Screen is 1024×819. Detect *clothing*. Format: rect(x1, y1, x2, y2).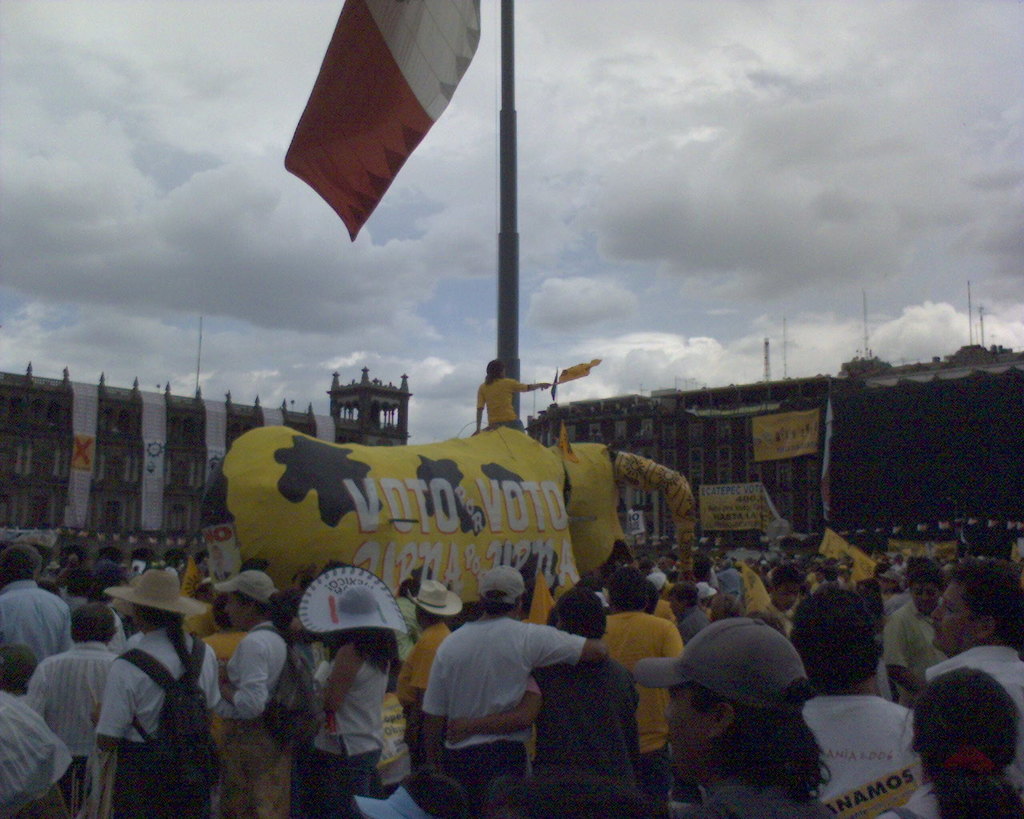
rect(599, 602, 686, 813).
